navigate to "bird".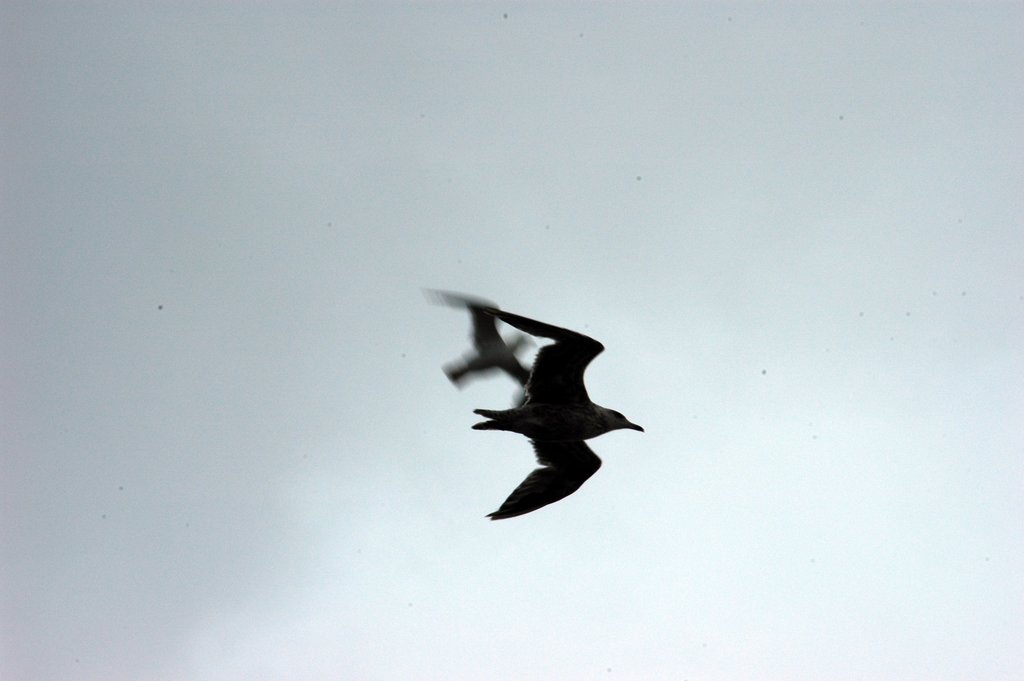
Navigation target: 458 288 641 548.
